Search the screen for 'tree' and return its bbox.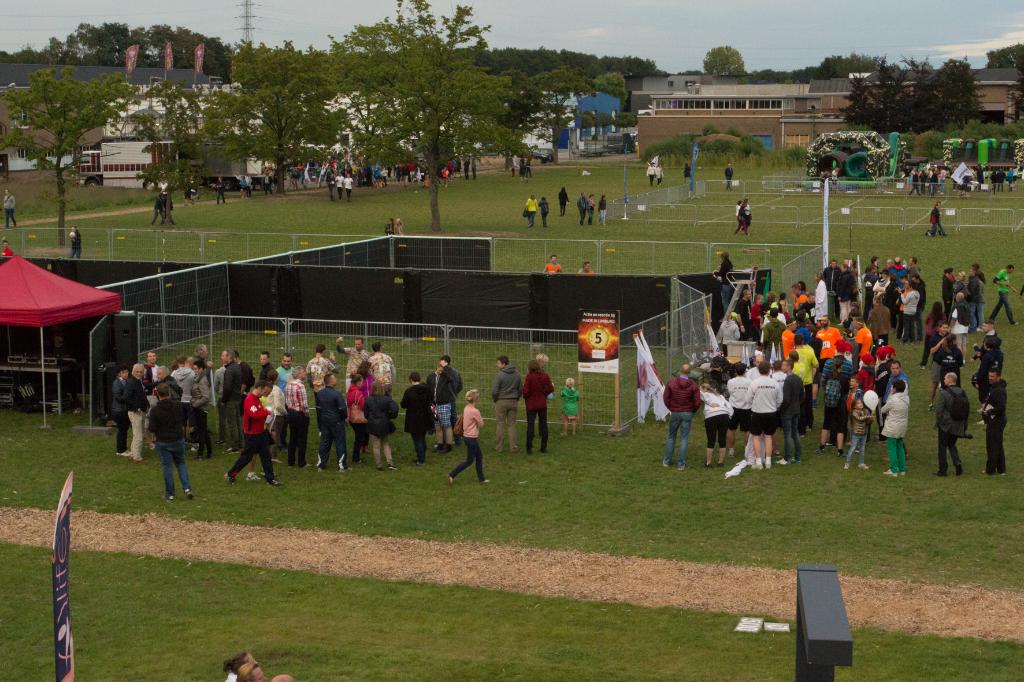
Found: l=702, t=44, r=746, b=73.
